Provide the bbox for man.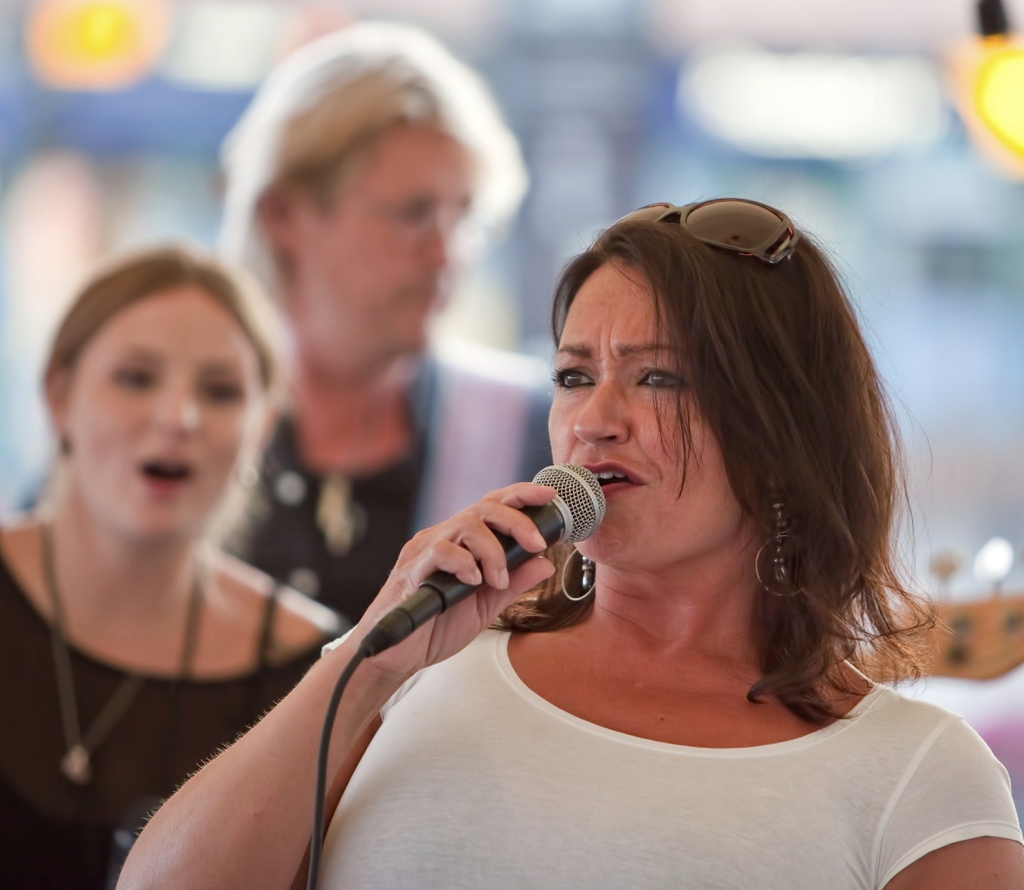
<bbox>210, 1, 552, 622</bbox>.
